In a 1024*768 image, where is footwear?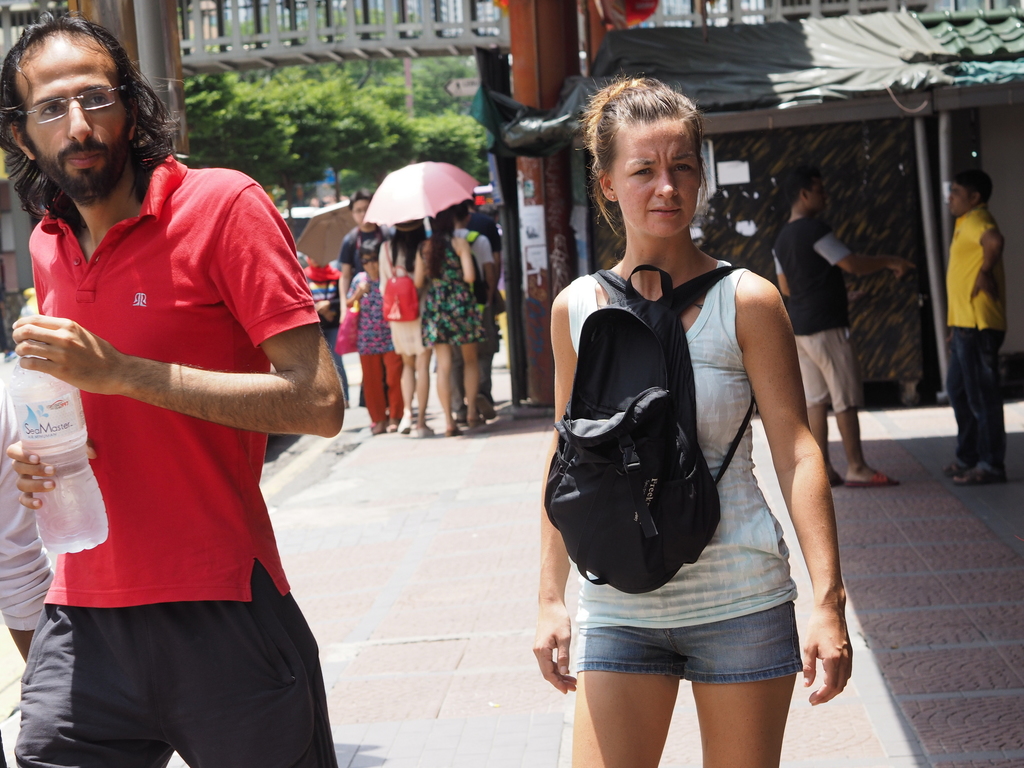
<box>401,419,413,433</box>.
